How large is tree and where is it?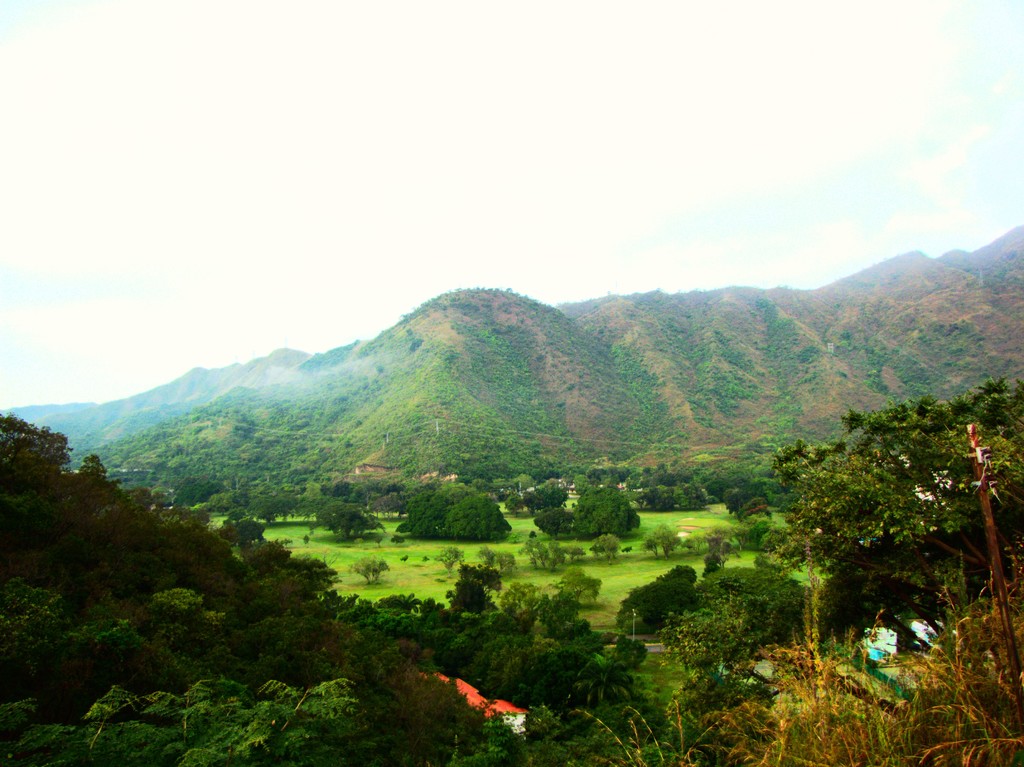
Bounding box: l=408, t=480, r=468, b=540.
